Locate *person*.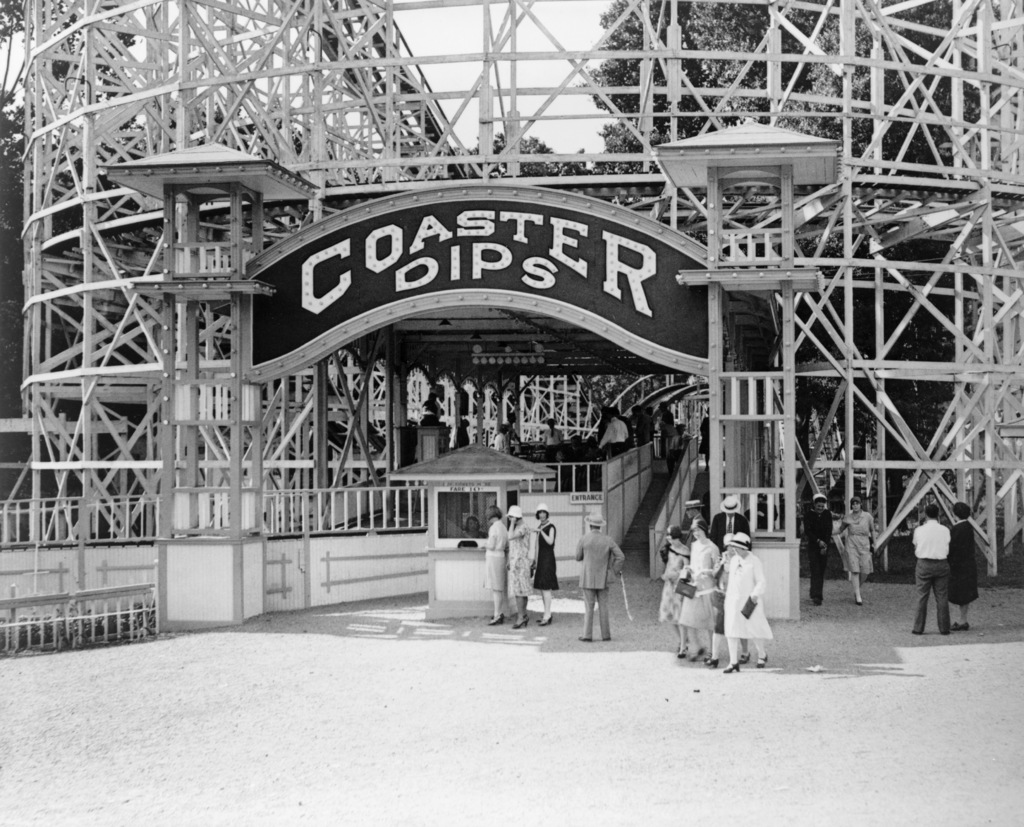
Bounding box: (827, 498, 877, 602).
